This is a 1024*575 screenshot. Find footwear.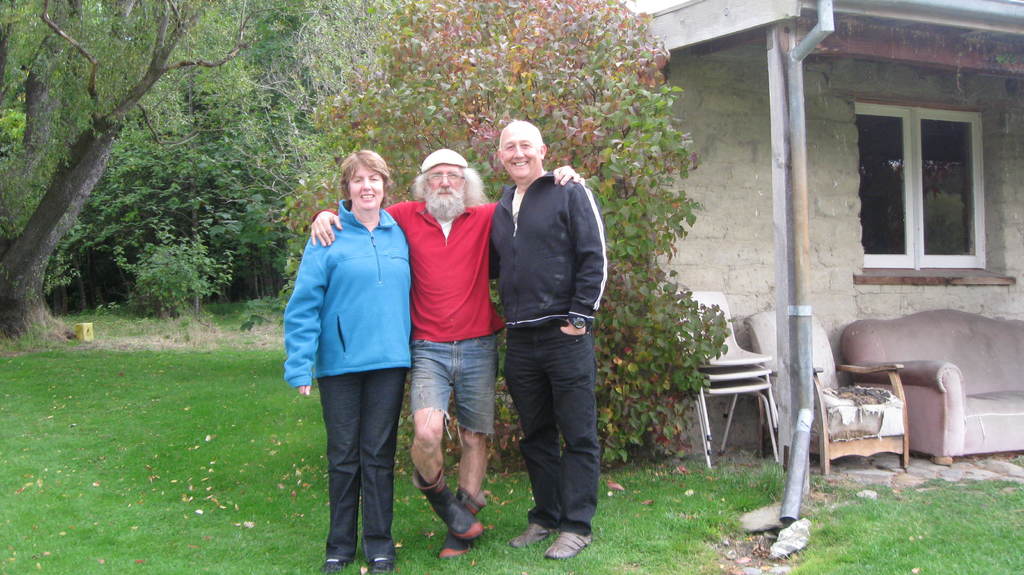
Bounding box: pyautogui.locateOnScreen(536, 525, 592, 560).
